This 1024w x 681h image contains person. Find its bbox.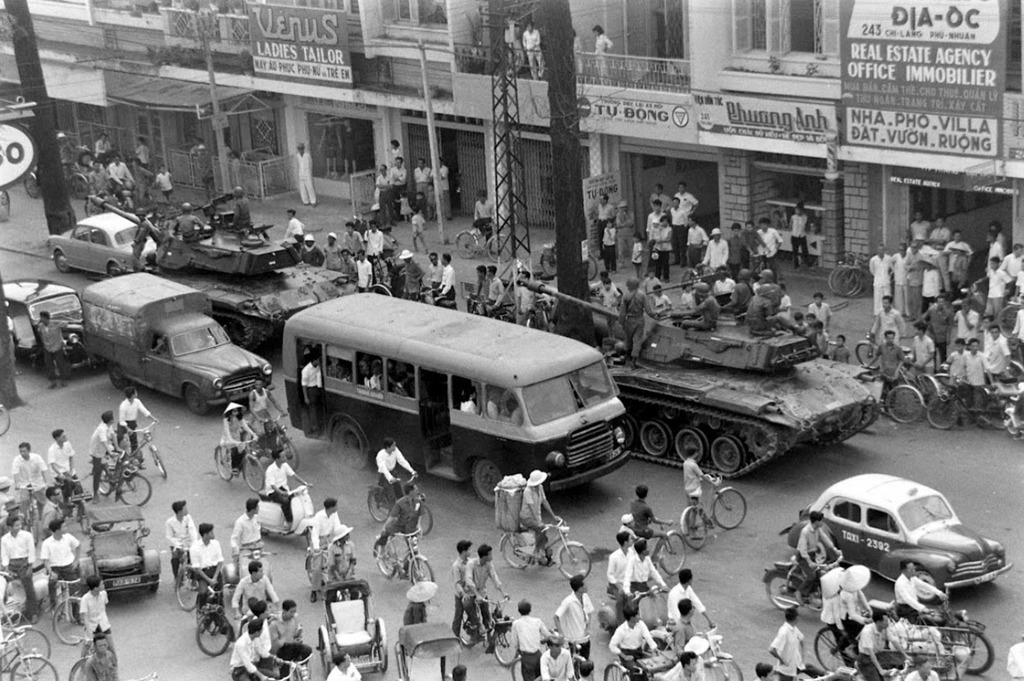
330/361/349/385.
